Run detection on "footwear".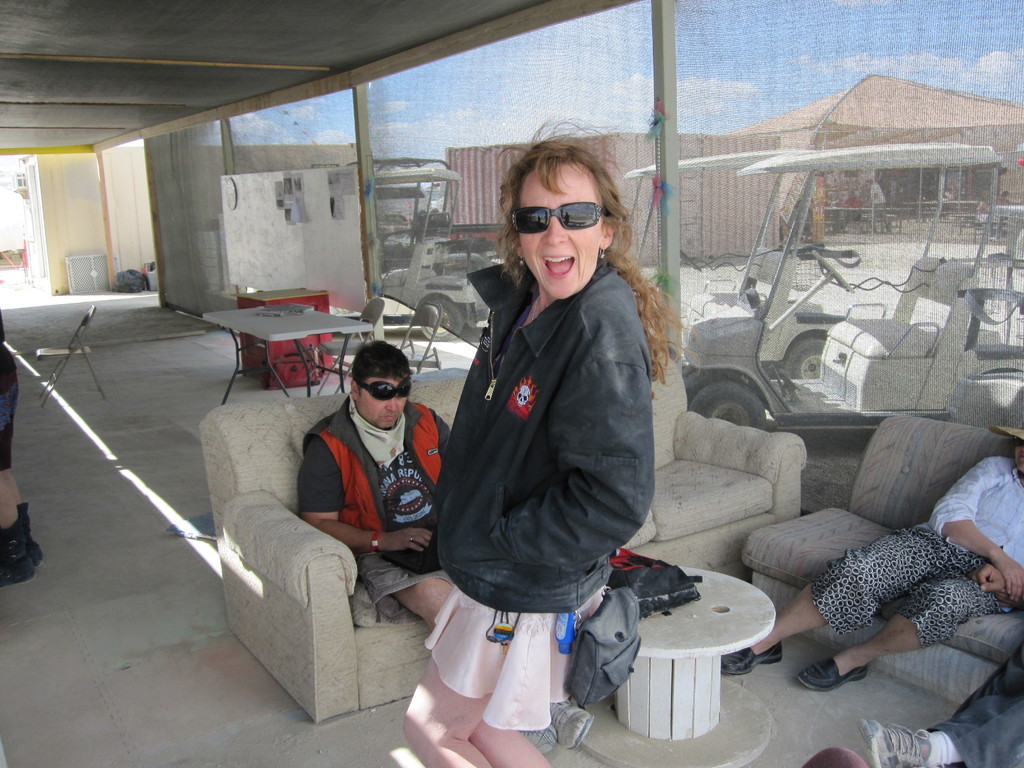
Result: x1=797 y1=655 x2=868 y2=693.
